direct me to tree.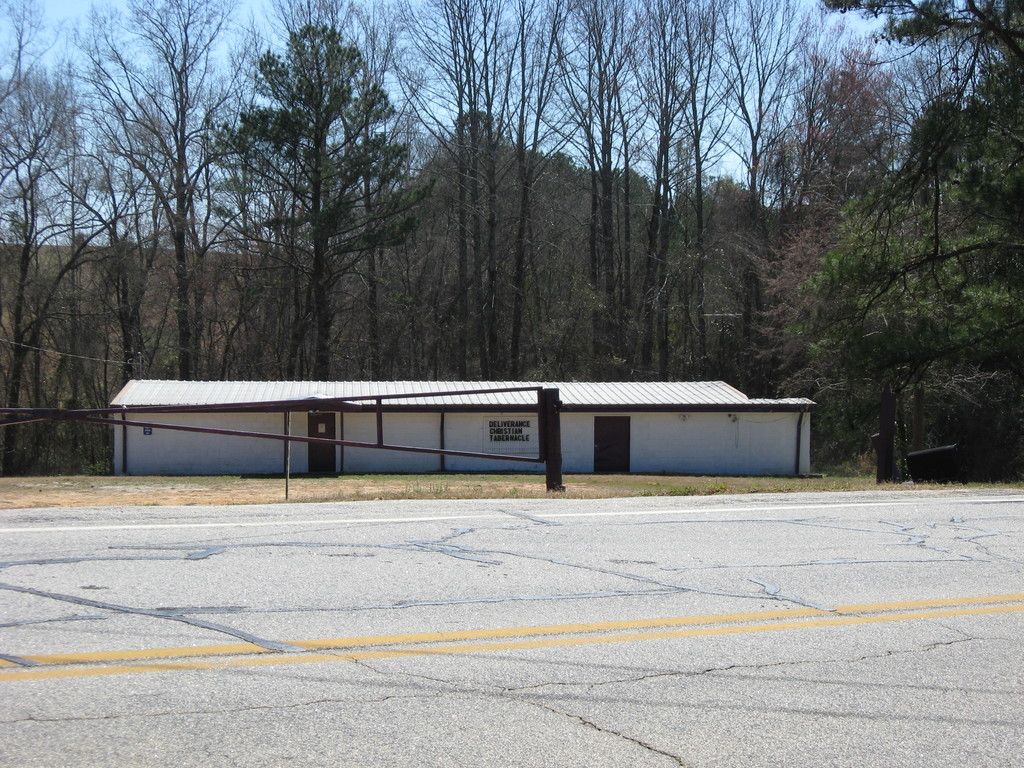
Direction: 463,0,581,363.
